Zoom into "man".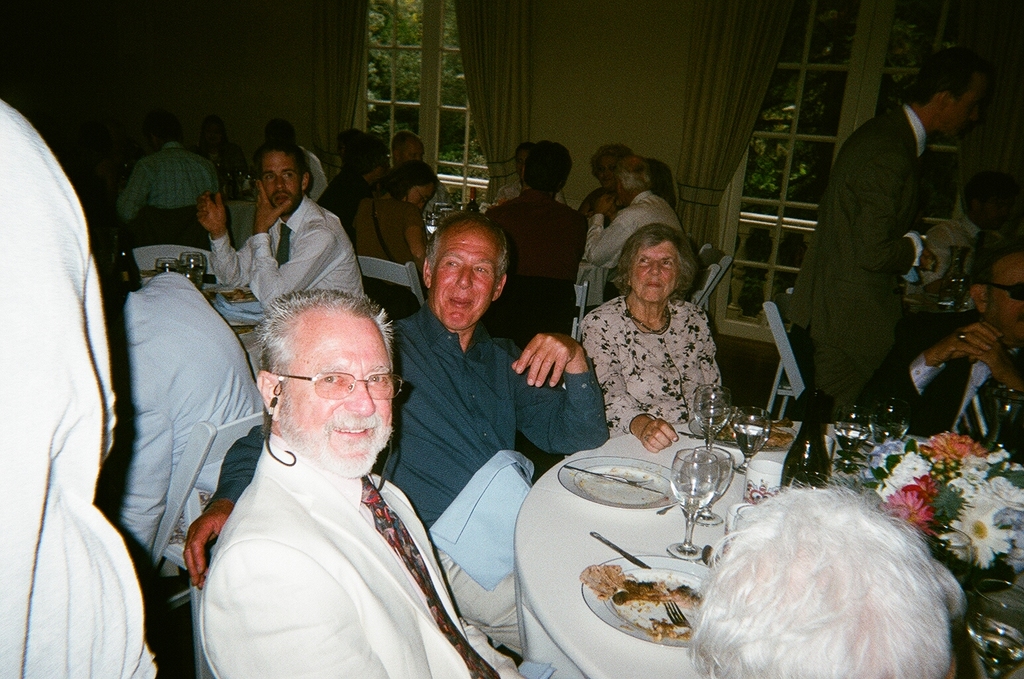
Zoom target: bbox=[687, 469, 972, 678].
